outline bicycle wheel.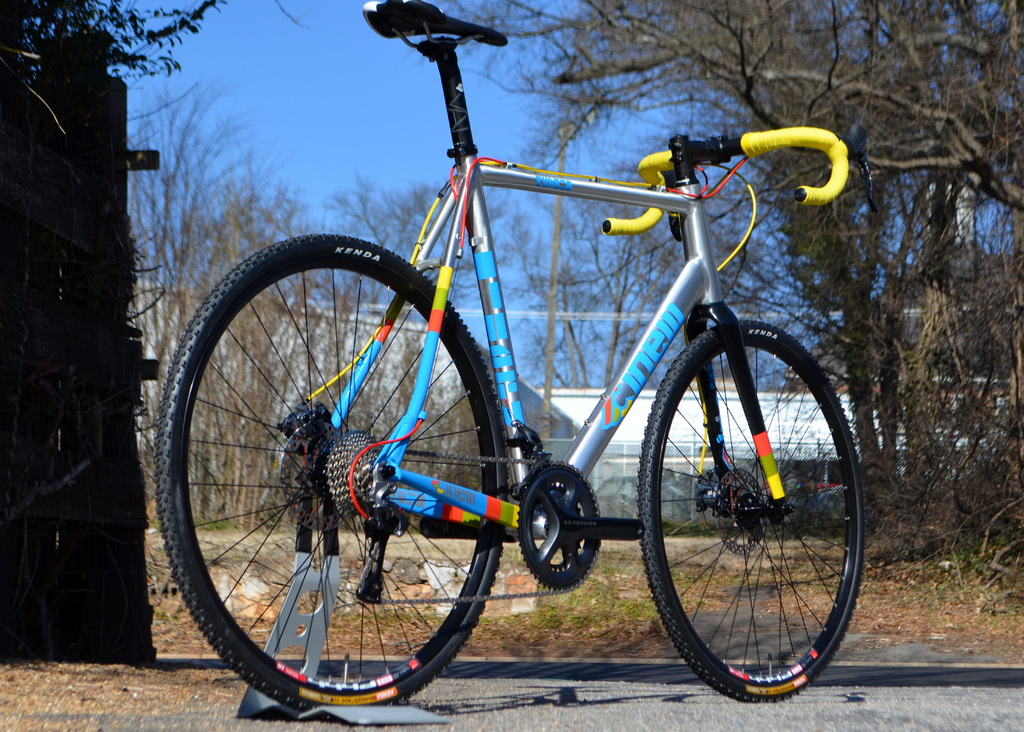
Outline: <bbox>156, 227, 510, 708</bbox>.
